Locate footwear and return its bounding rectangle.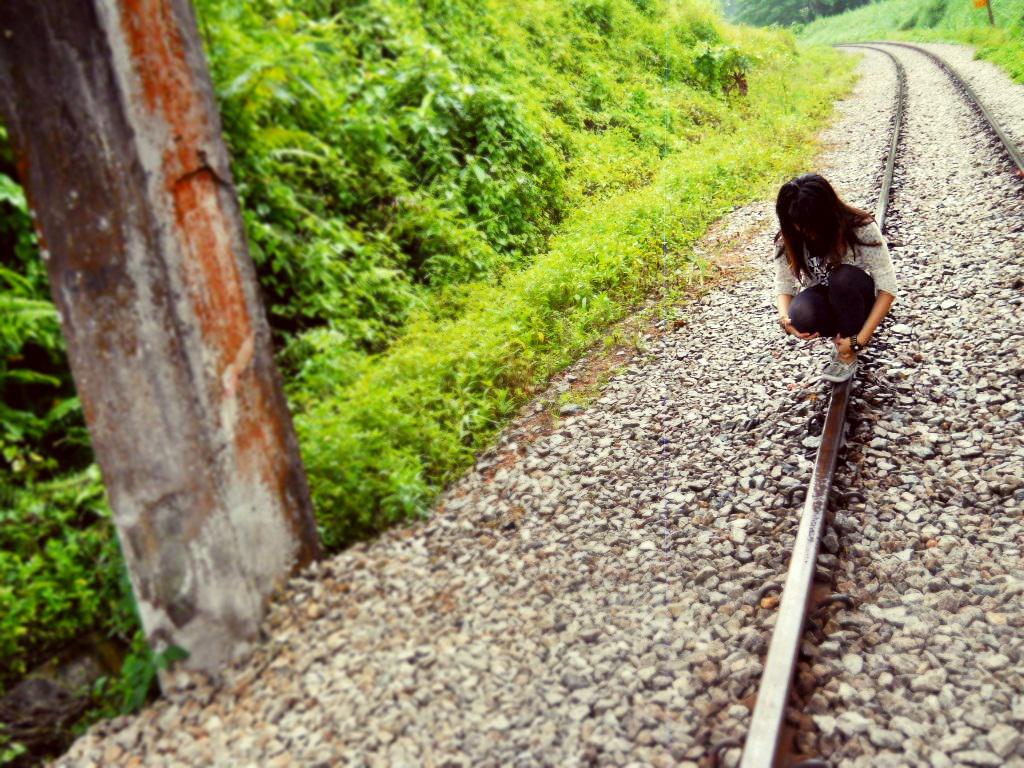
box(821, 358, 856, 380).
